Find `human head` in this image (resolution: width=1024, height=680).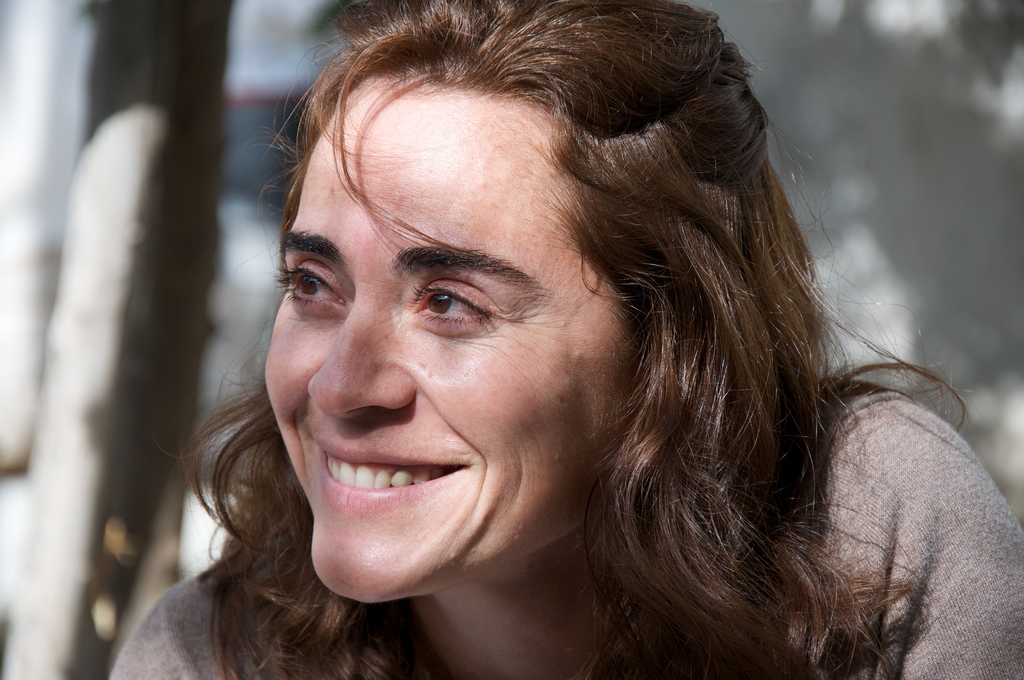
[left=260, top=53, right=597, bottom=551].
